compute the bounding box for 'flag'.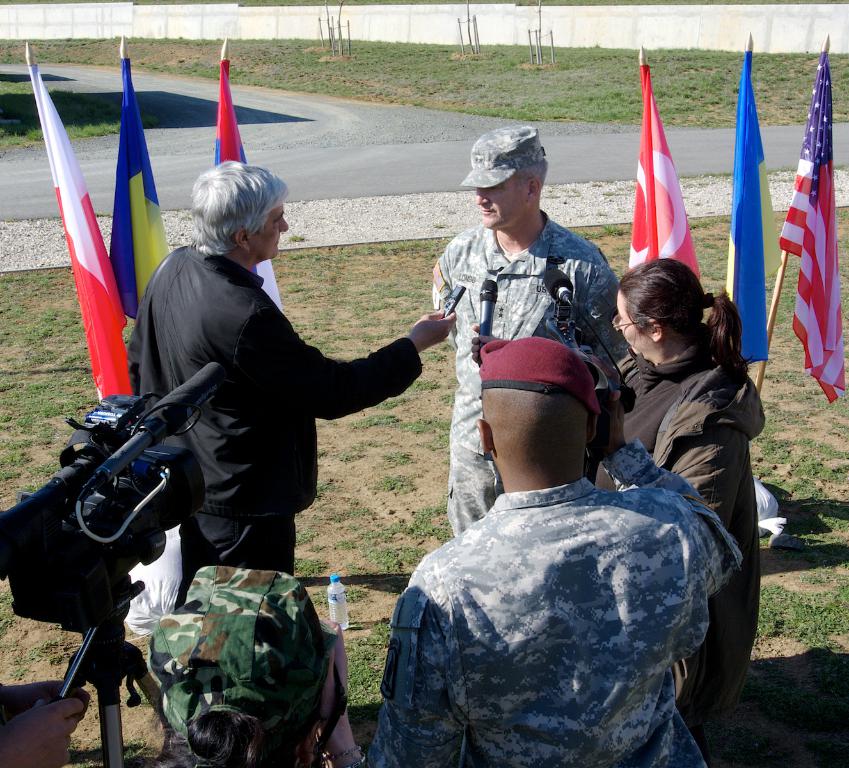
box=[107, 52, 177, 321].
